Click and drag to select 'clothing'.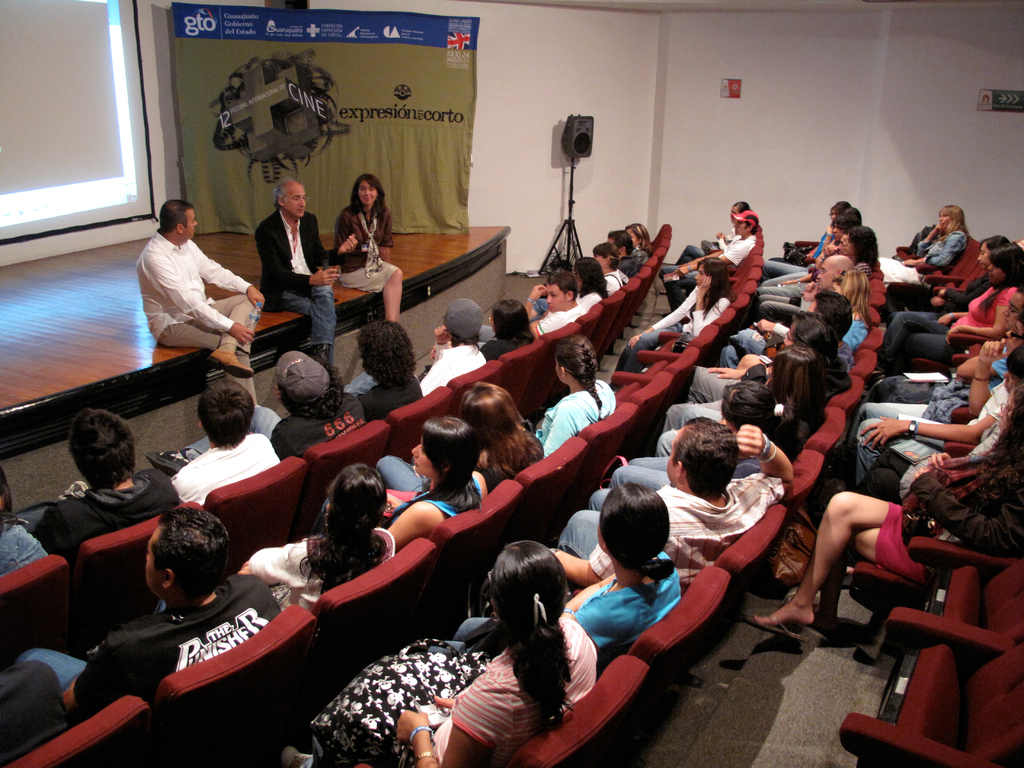
Selection: pyautogui.locateOnScreen(556, 475, 788, 566).
